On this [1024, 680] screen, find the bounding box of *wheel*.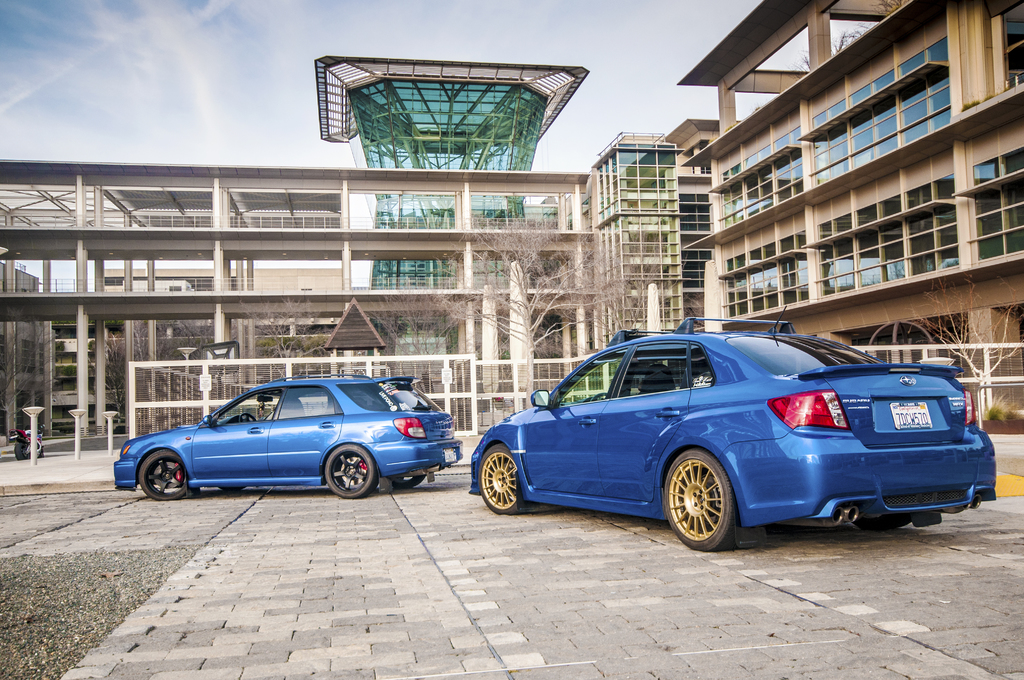
Bounding box: 480:443:517:515.
